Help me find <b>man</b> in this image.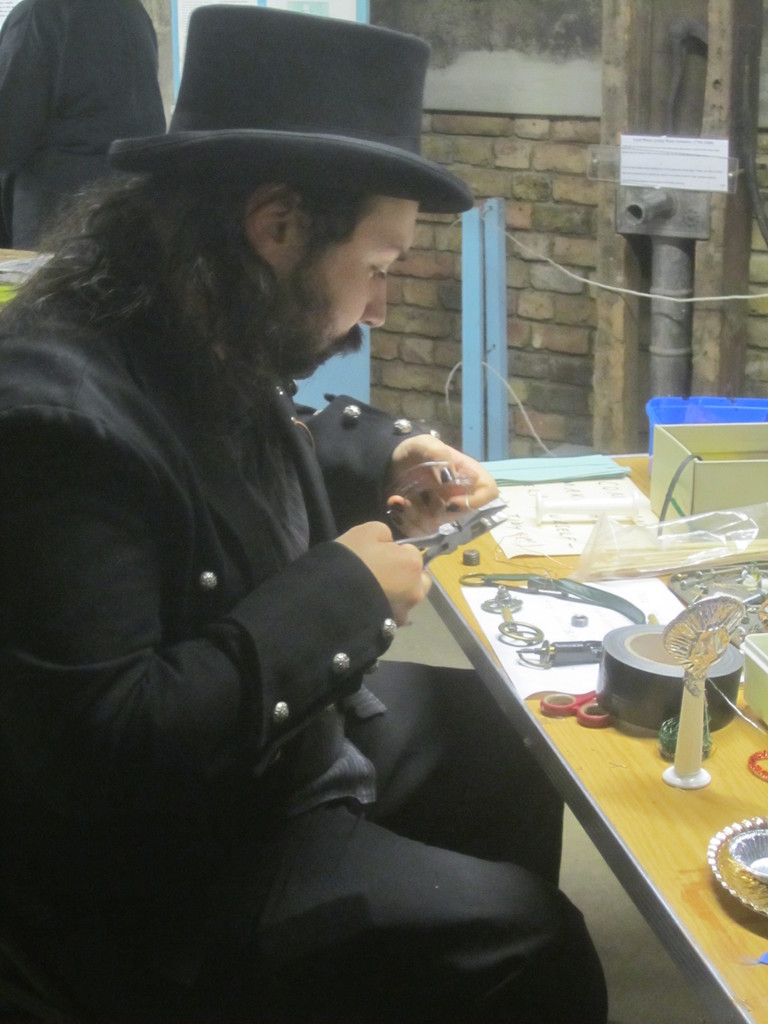
Found it: pyautogui.locateOnScreen(6, 58, 564, 988).
